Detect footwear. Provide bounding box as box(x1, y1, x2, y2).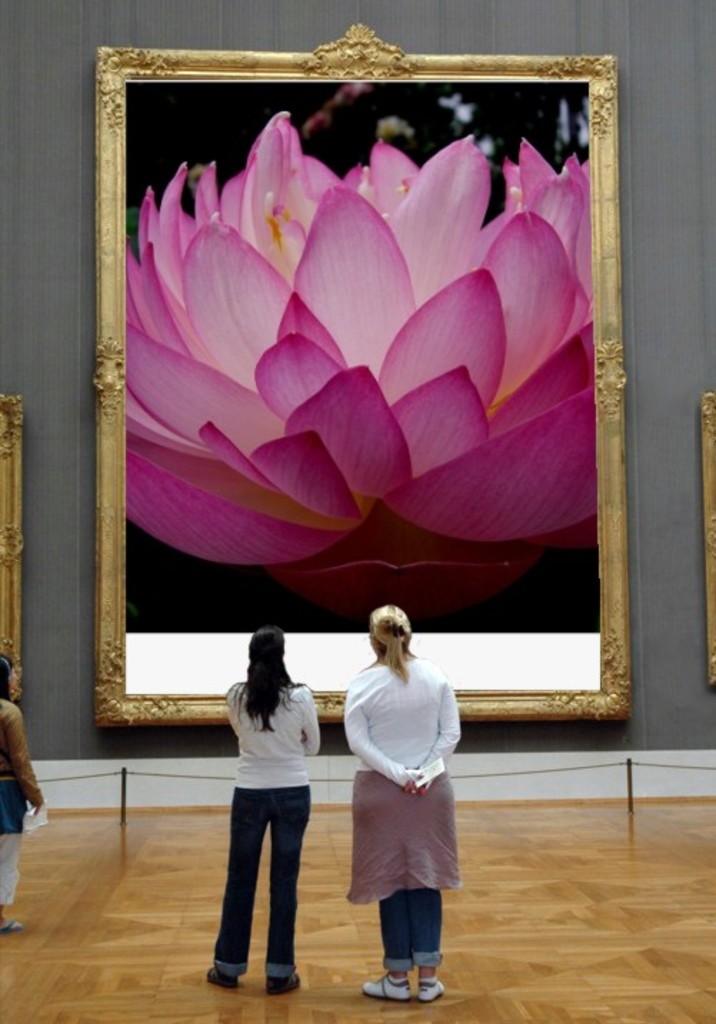
box(264, 973, 300, 994).
